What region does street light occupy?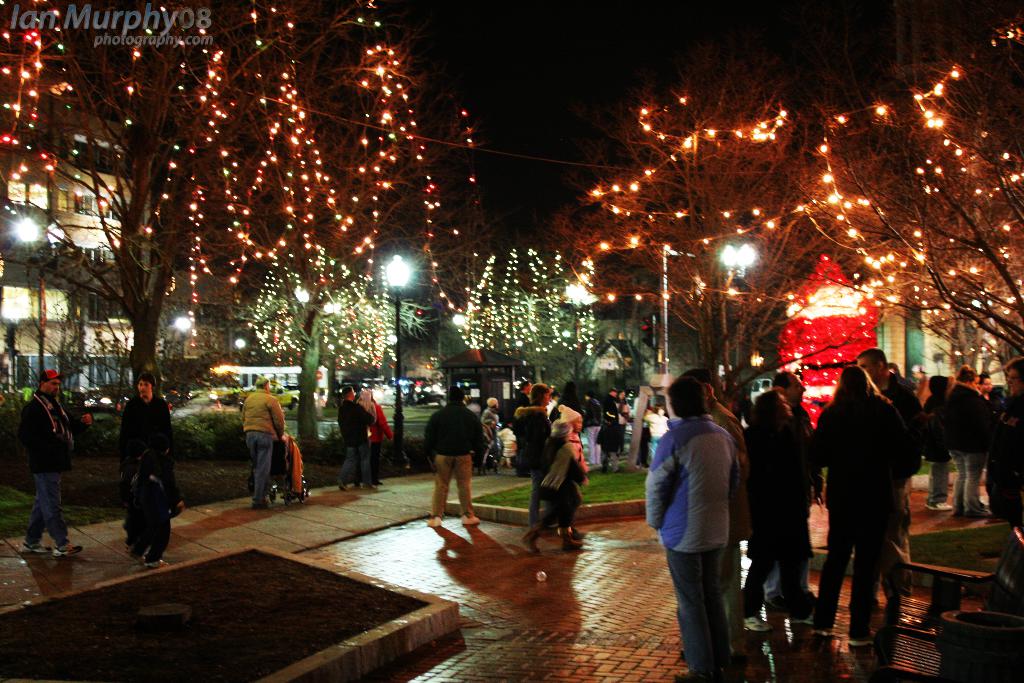
(380,252,414,474).
